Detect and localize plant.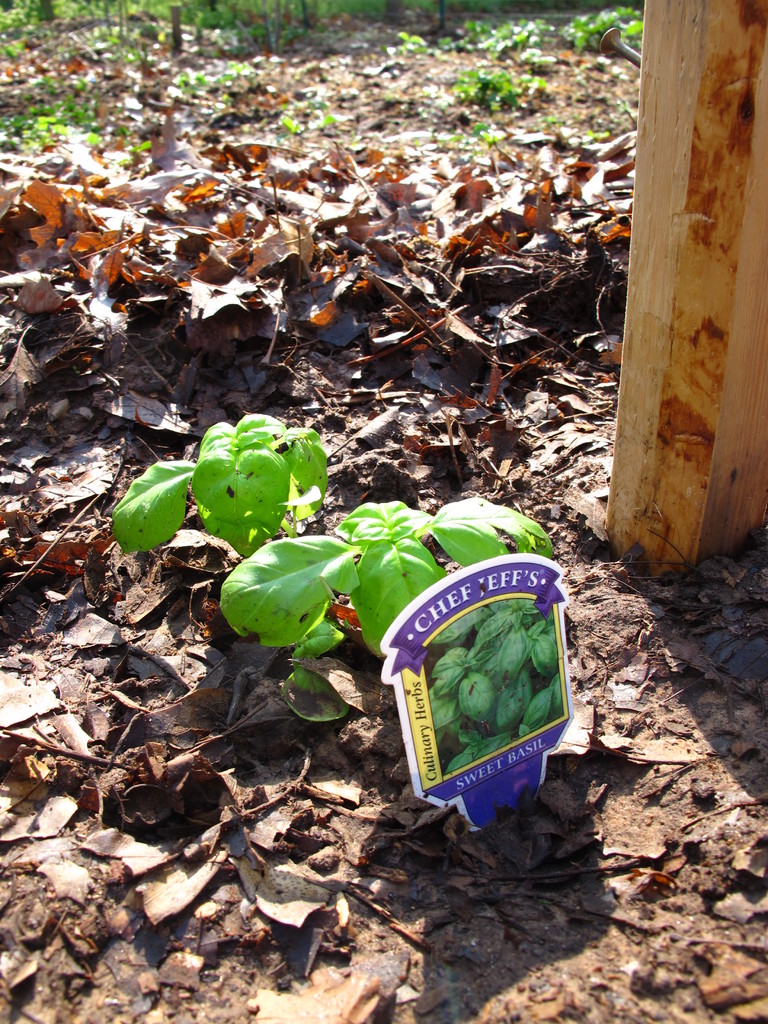
Localized at select_region(317, 111, 339, 127).
